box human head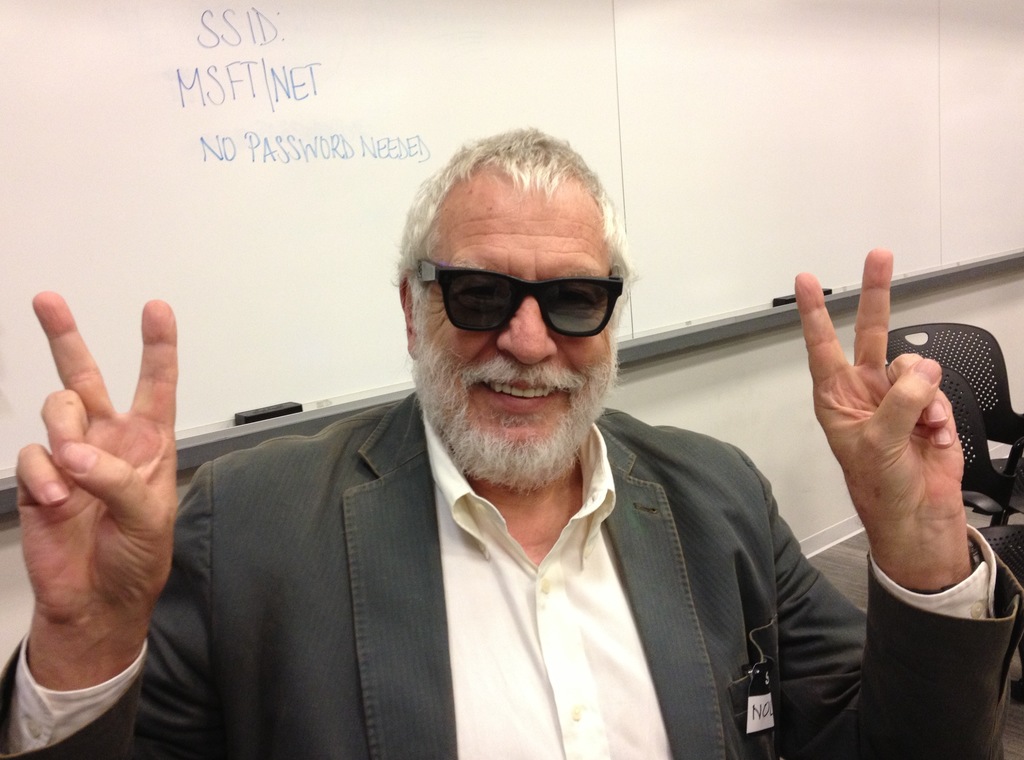
(left=386, top=113, right=673, bottom=465)
